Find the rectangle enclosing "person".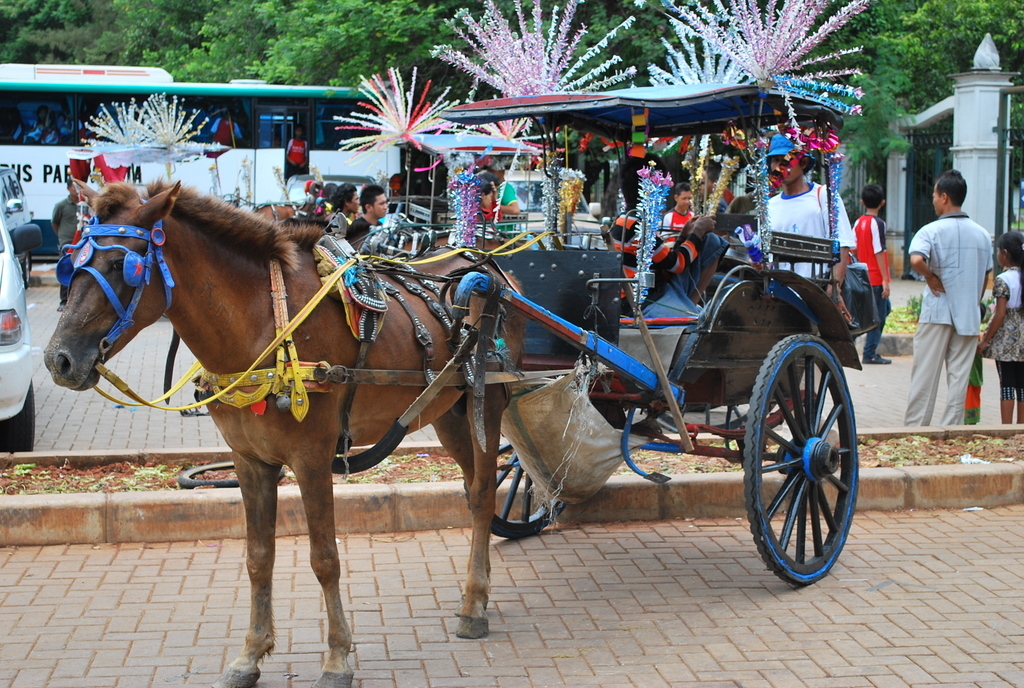
[left=906, top=168, right=988, bottom=427].
